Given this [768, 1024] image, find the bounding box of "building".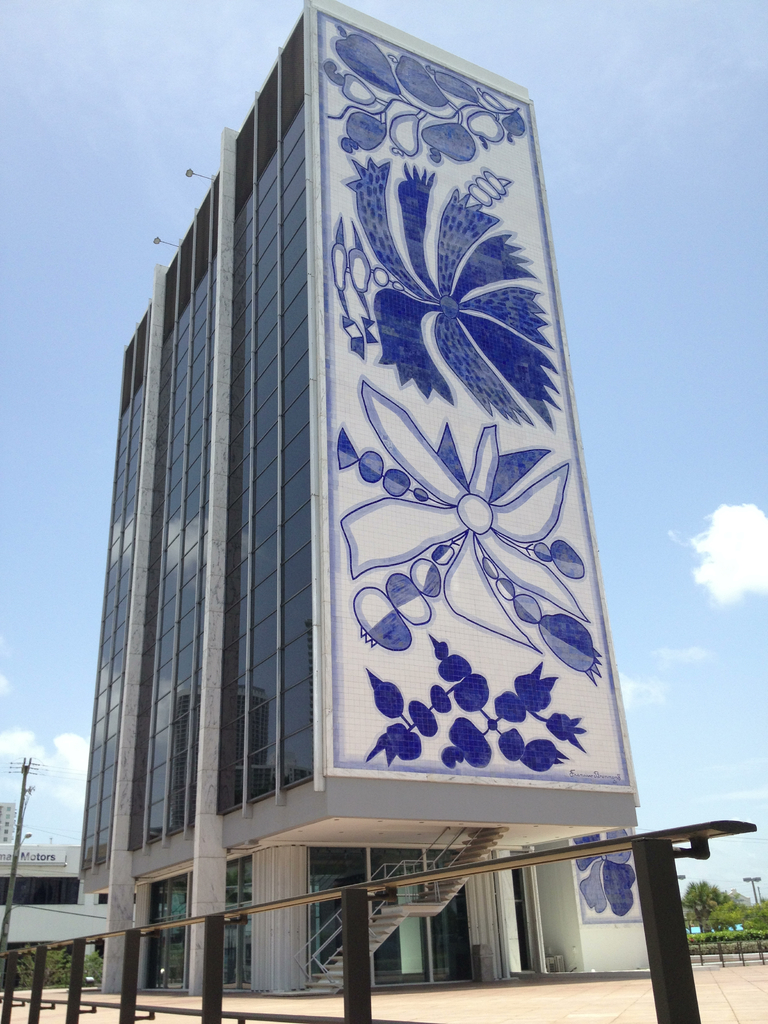
(x1=77, y1=0, x2=648, y2=996).
